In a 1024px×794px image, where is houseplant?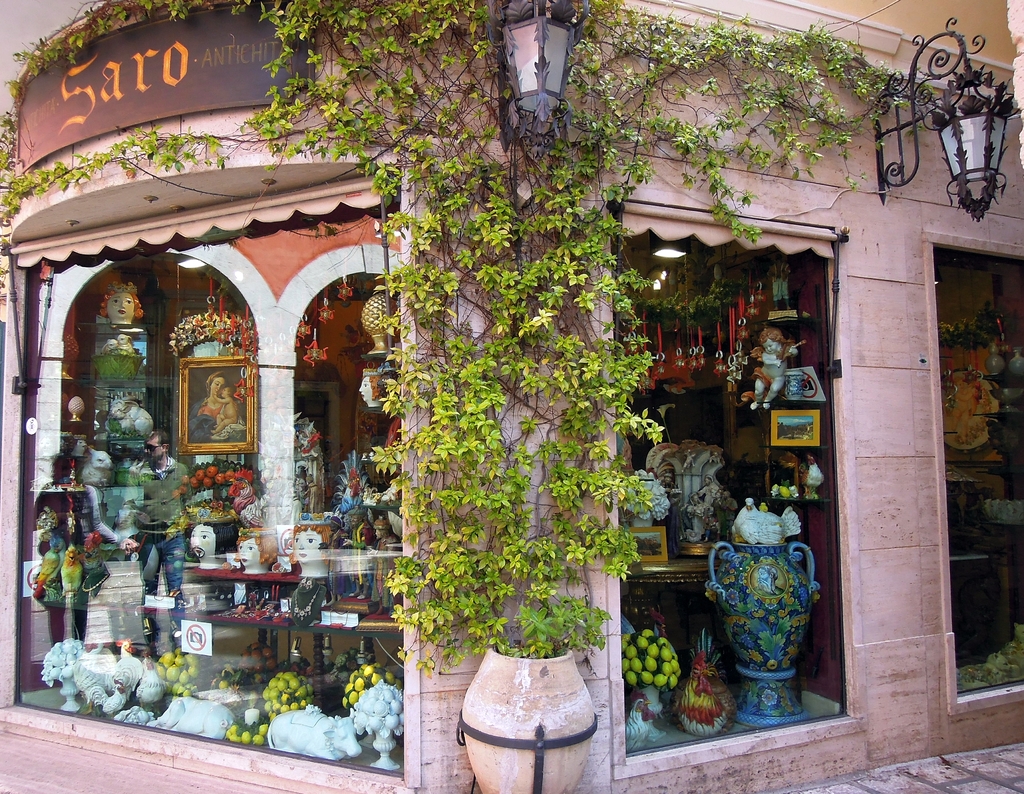
(left=0, top=0, right=946, bottom=793).
